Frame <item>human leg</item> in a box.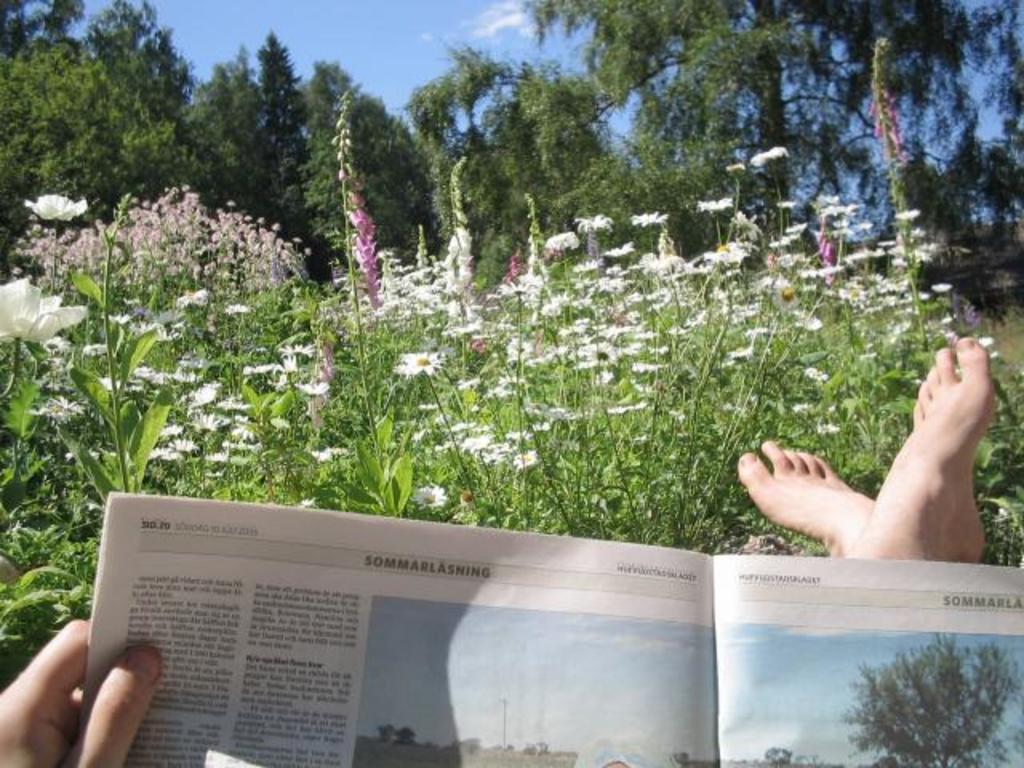
Rect(861, 336, 990, 565).
